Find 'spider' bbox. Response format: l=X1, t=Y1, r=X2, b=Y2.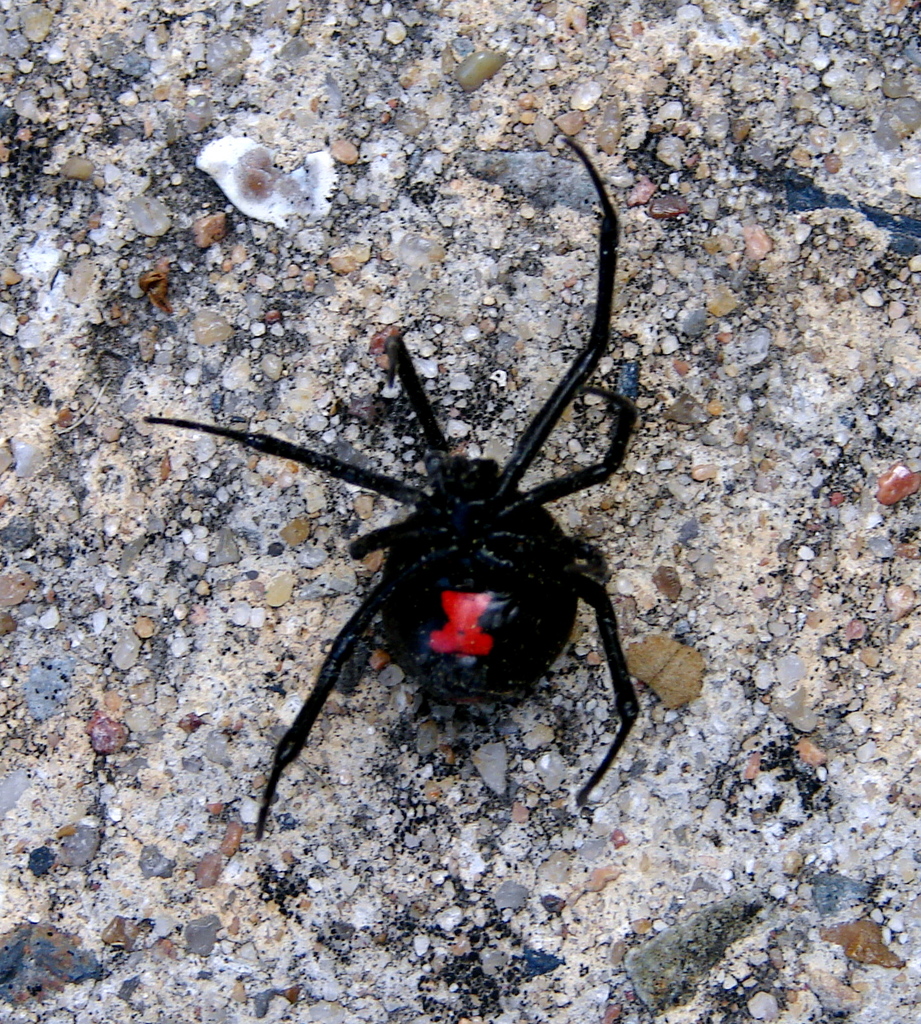
l=157, t=131, r=672, b=841.
